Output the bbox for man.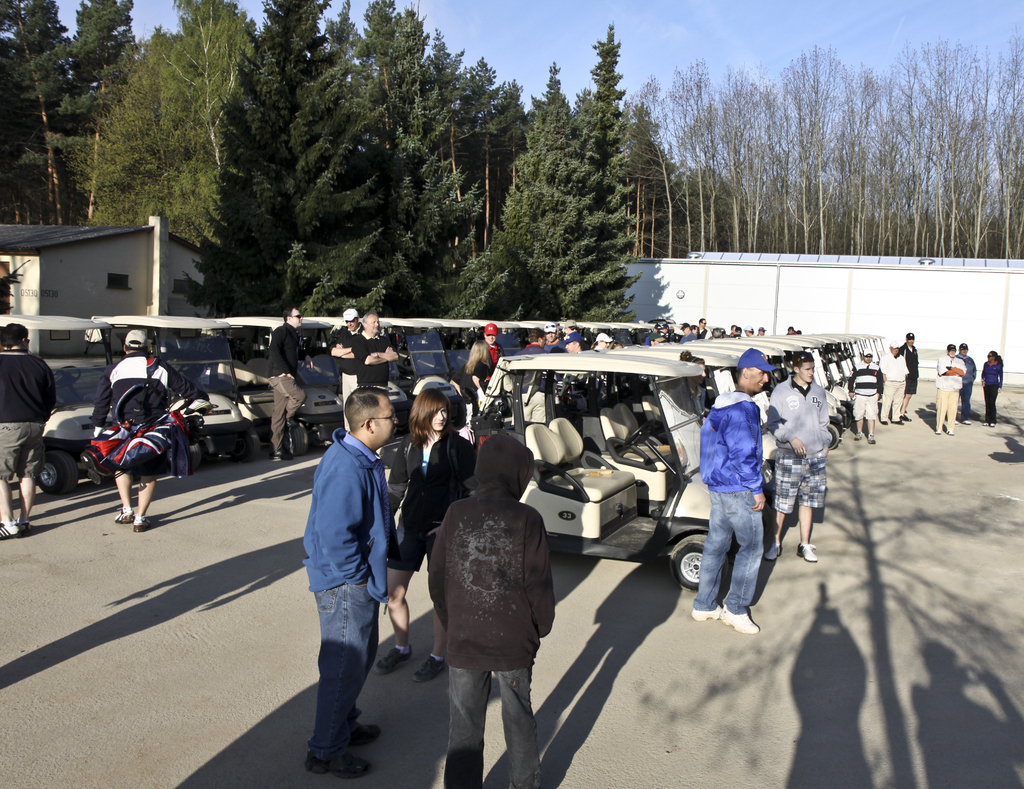
543, 322, 567, 353.
